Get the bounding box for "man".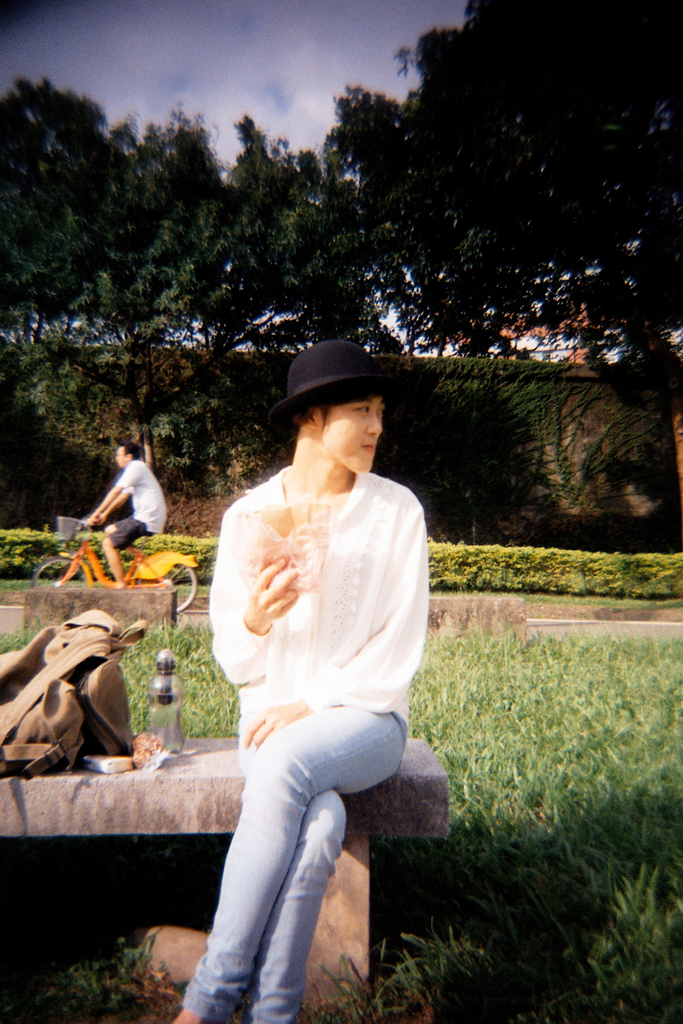
80:438:169:589.
